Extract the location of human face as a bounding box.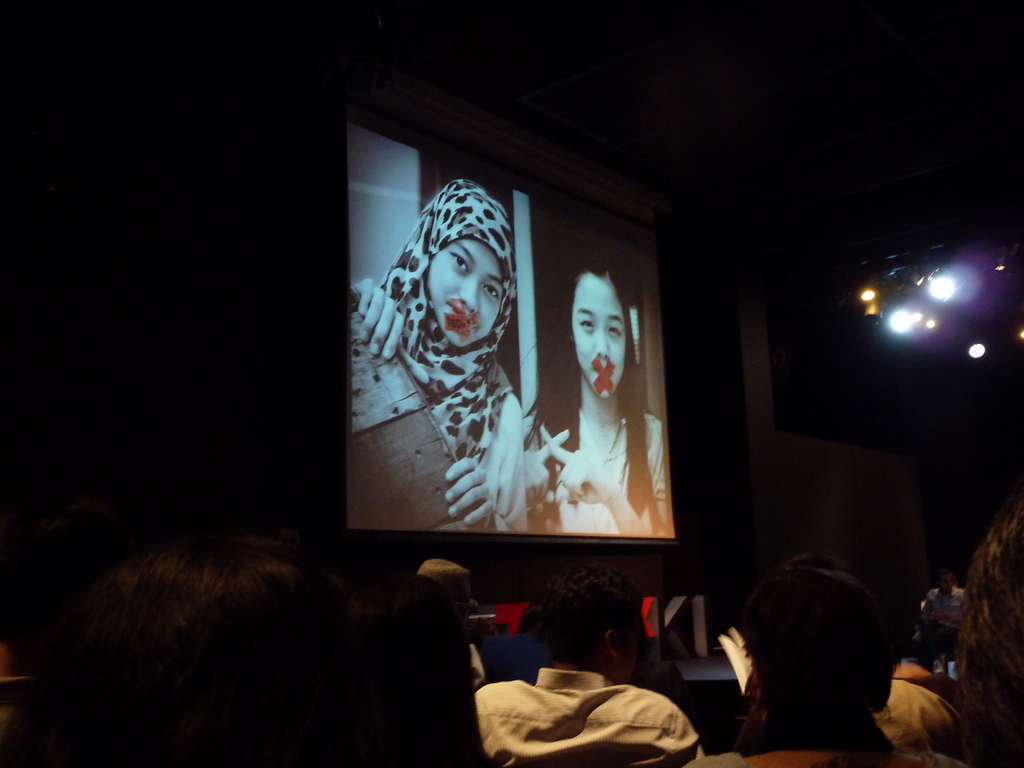
detection(428, 241, 511, 352).
